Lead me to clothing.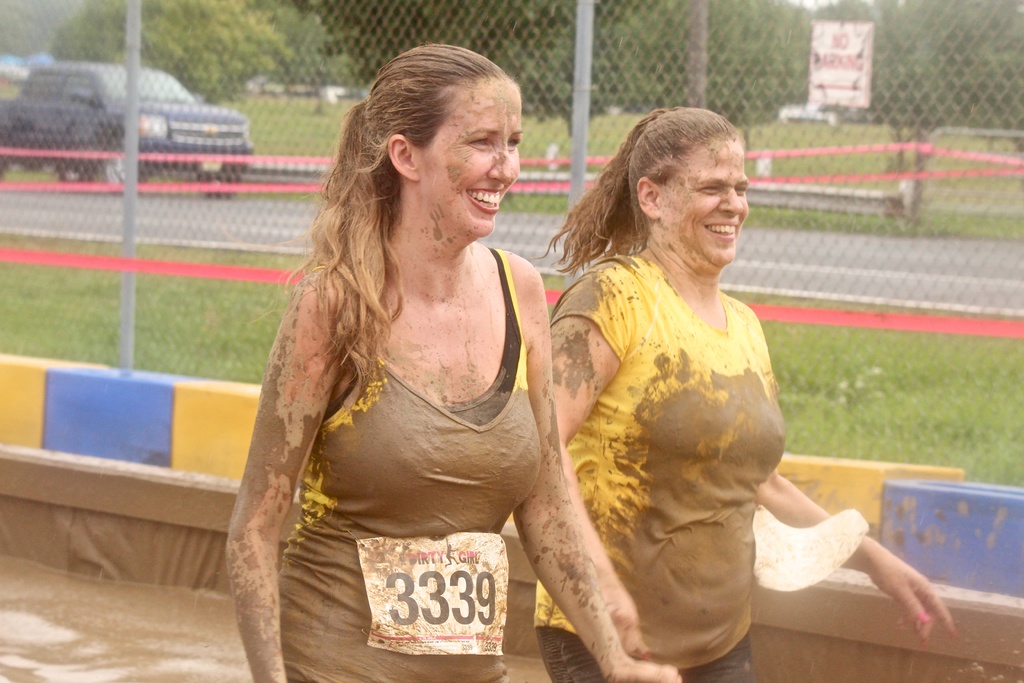
Lead to (280, 245, 536, 682).
